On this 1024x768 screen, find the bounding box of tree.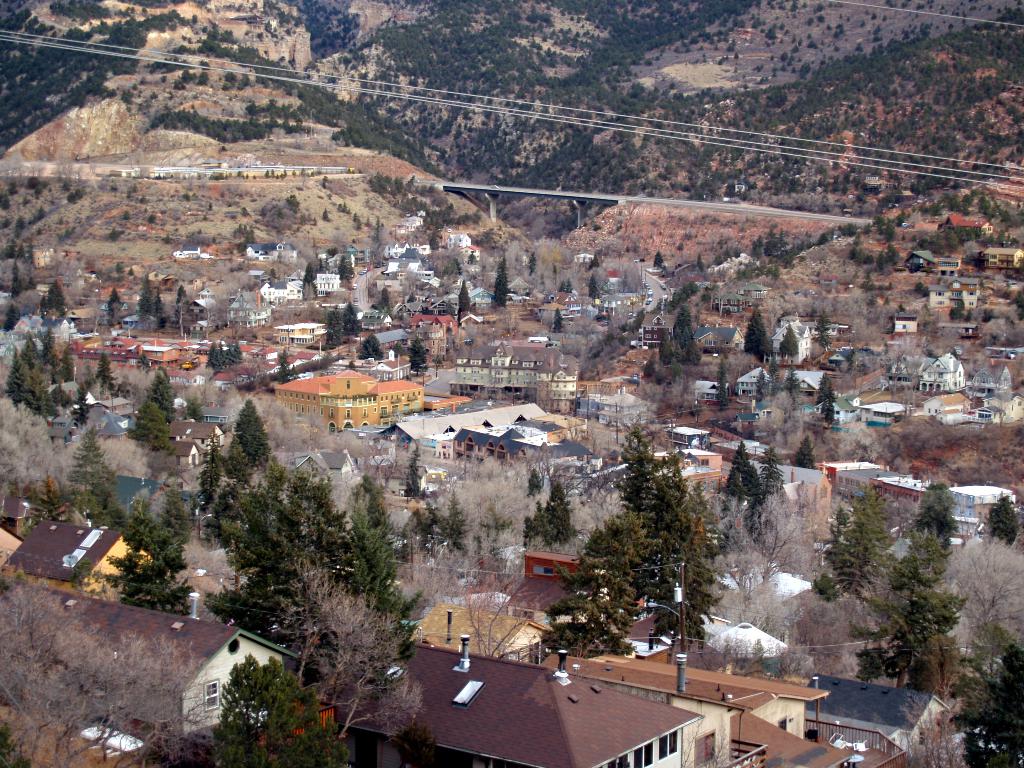
Bounding box: detection(819, 373, 837, 430).
